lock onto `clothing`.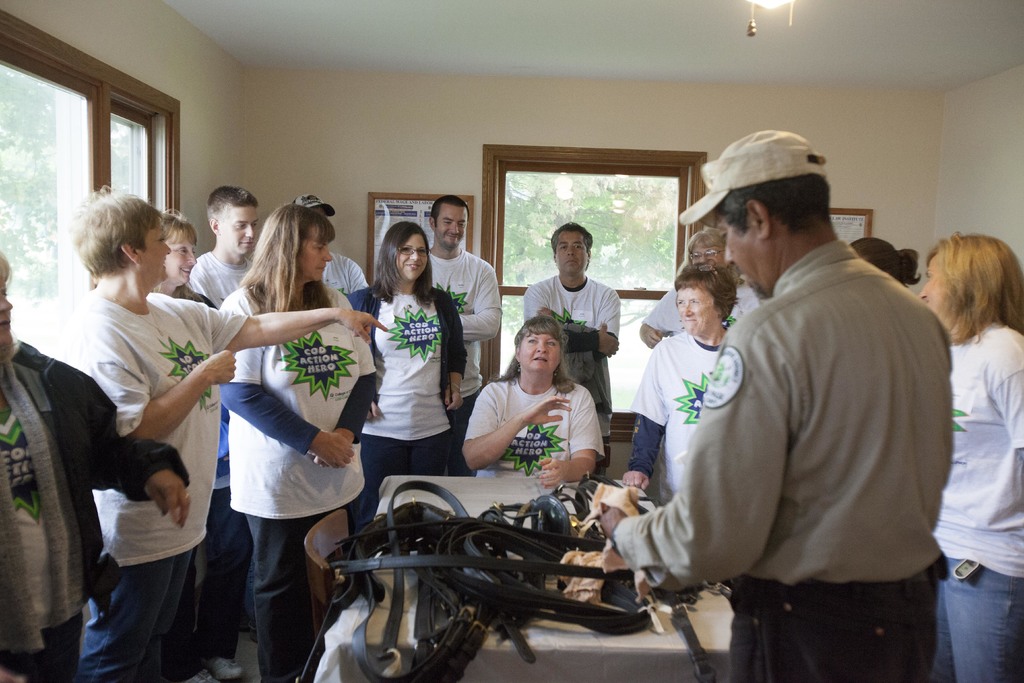
Locked: crop(401, 245, 509, 439).
